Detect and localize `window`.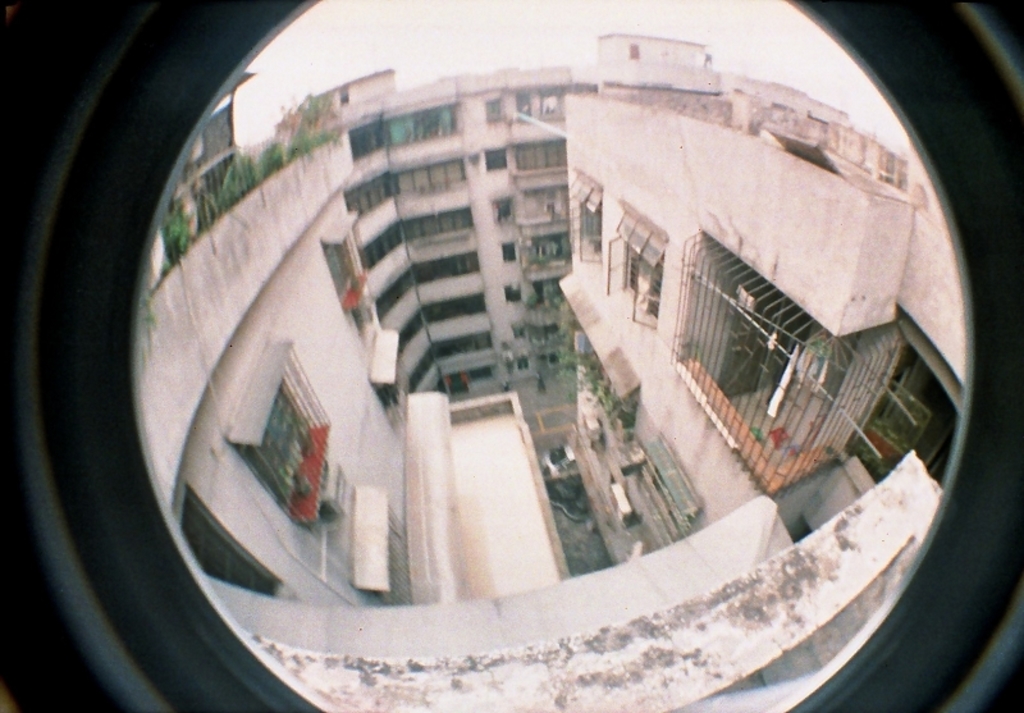
Localized at bbox=(367, 330, 411, 434).
